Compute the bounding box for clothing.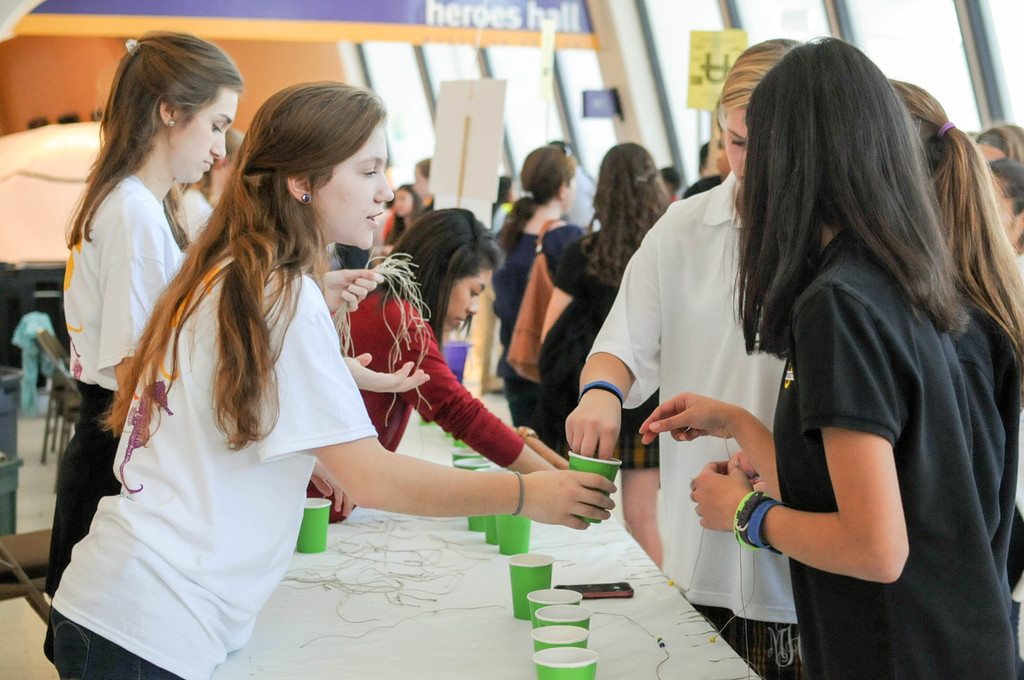
(left=686, top=605, right=817, bottom=676).
